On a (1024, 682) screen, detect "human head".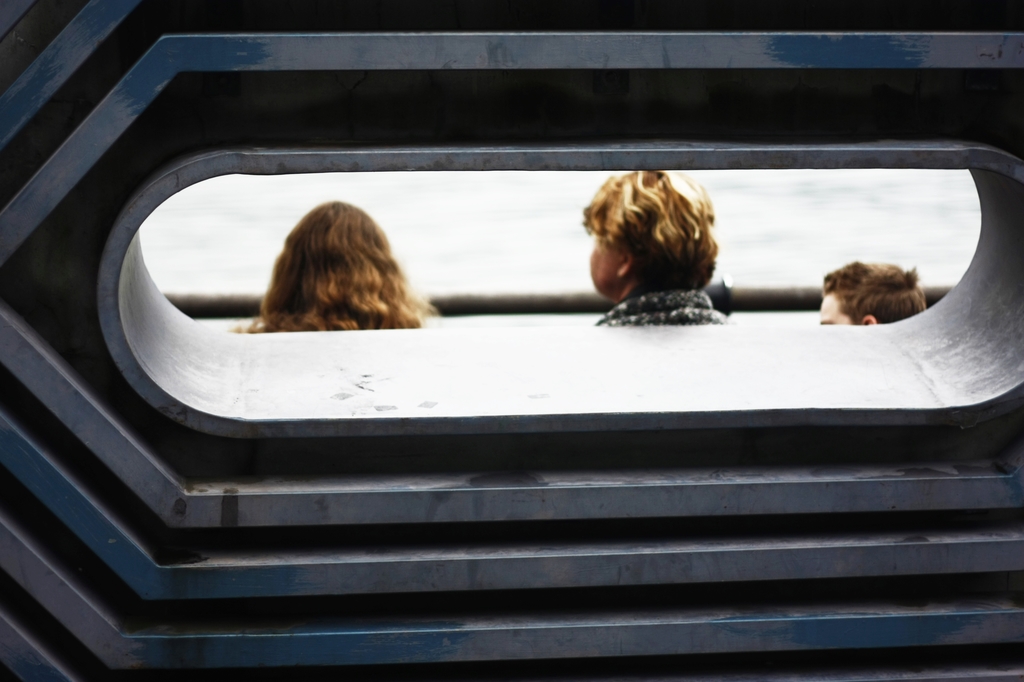
{"x1": 588, "y1": 172, "x2": 719, "y2": 296}.
